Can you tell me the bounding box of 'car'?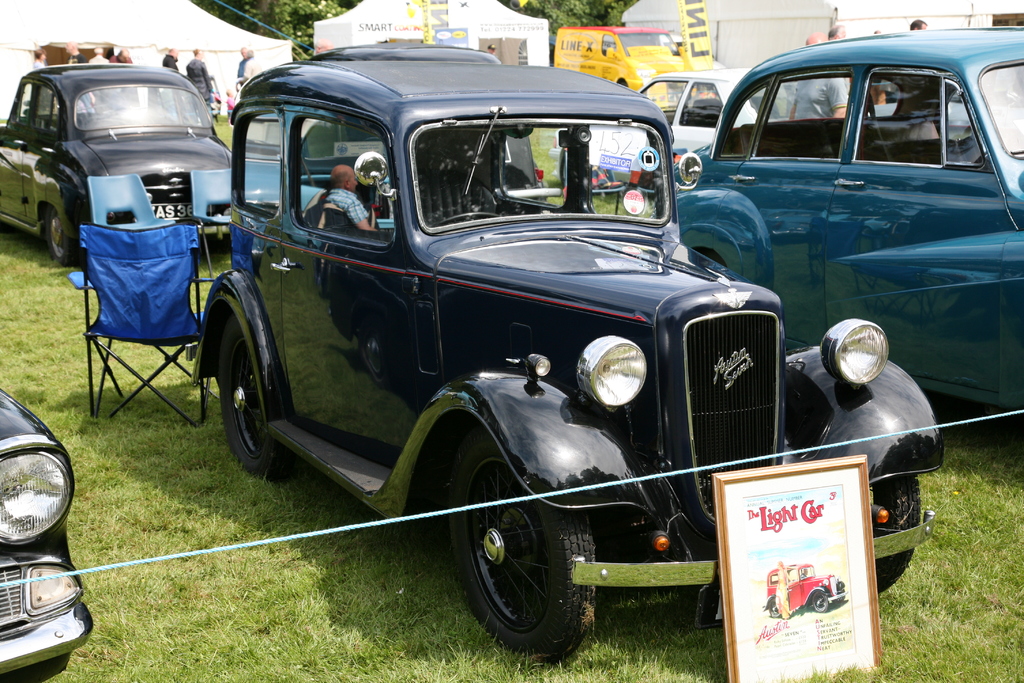
crop(676, 21, 1023, 418).
